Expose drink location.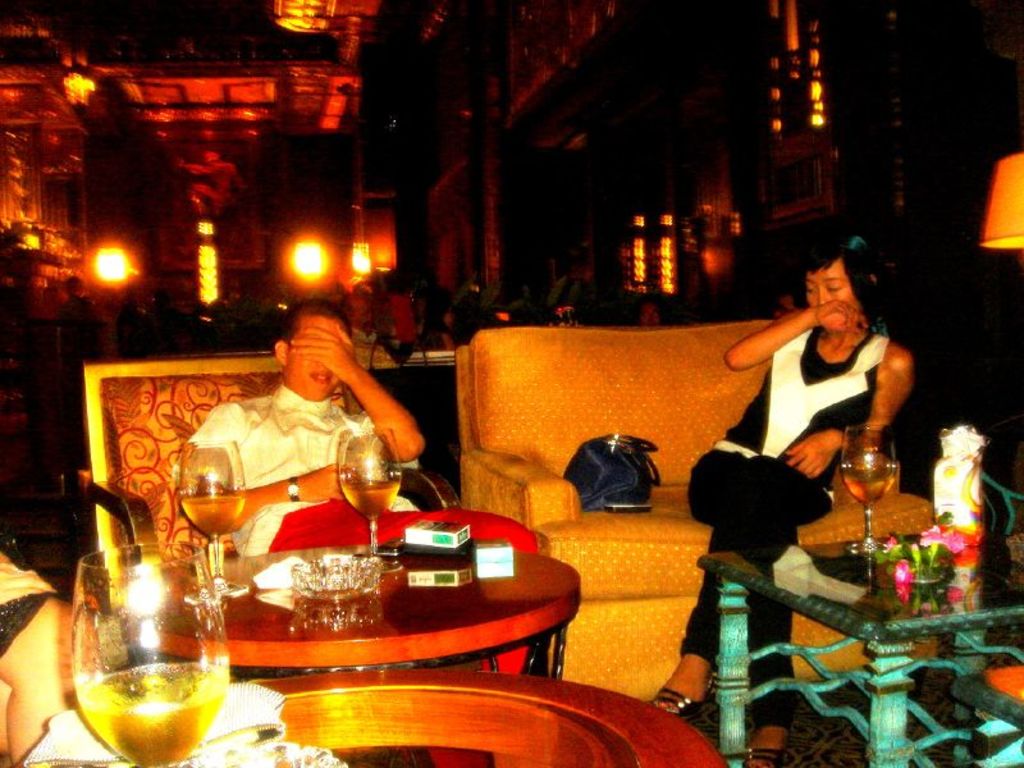
Exposed at <region>77, 558, 225, 765</region>.
